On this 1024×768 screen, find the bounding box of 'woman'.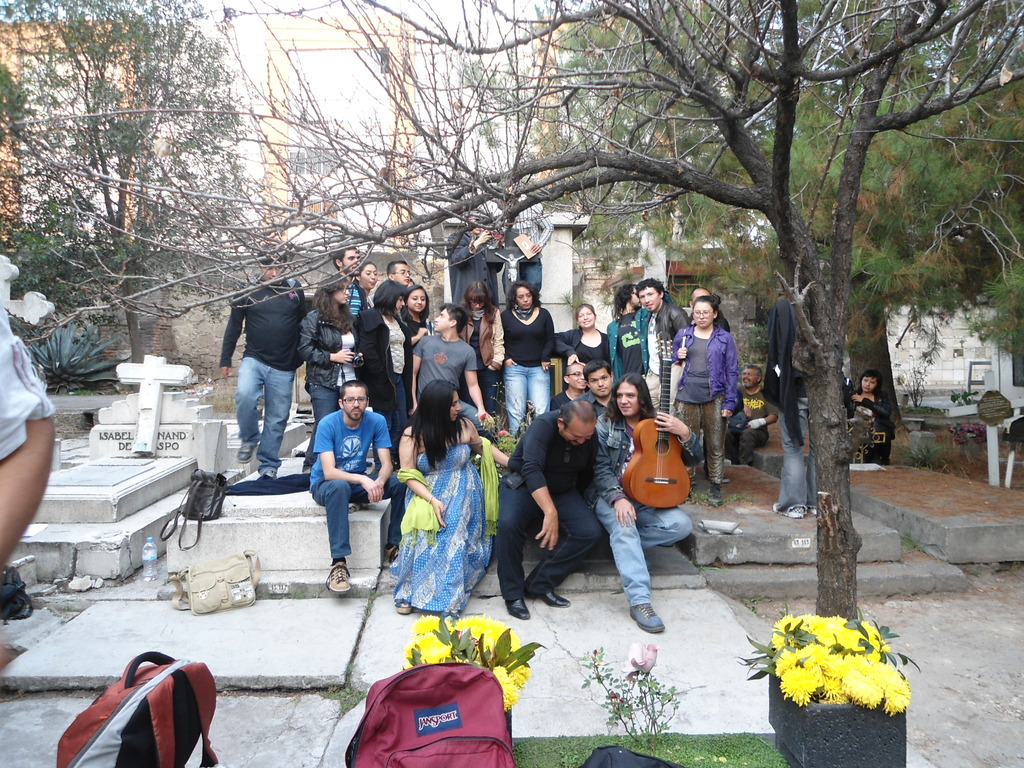
Bounding box: BBox(670, 296, 738, 509).
